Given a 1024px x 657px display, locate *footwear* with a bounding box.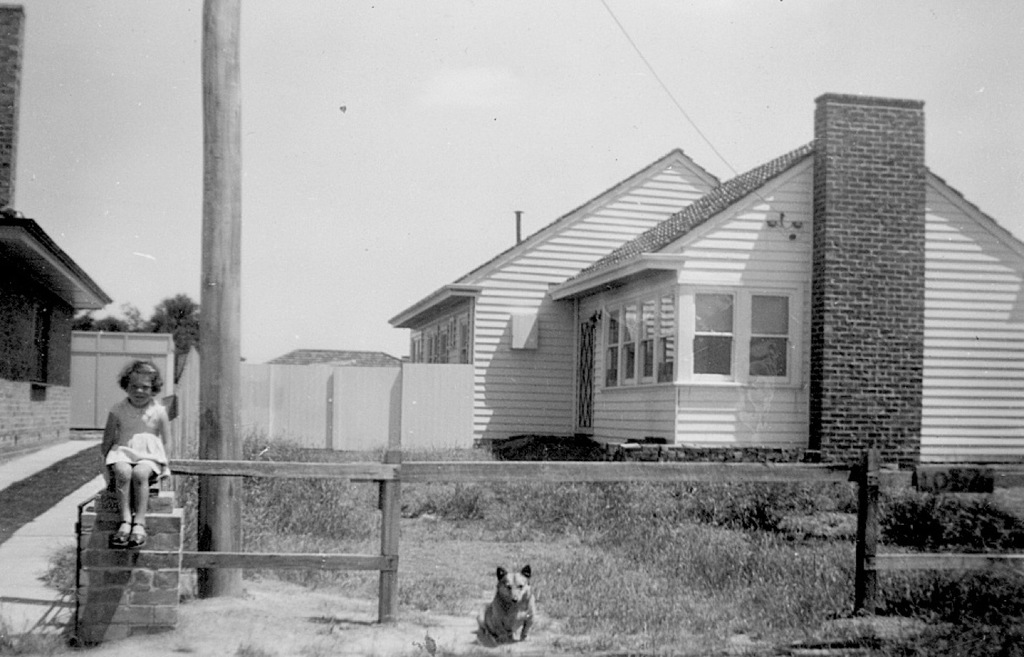
Located: bbox=(131, 520, 148, 550).
